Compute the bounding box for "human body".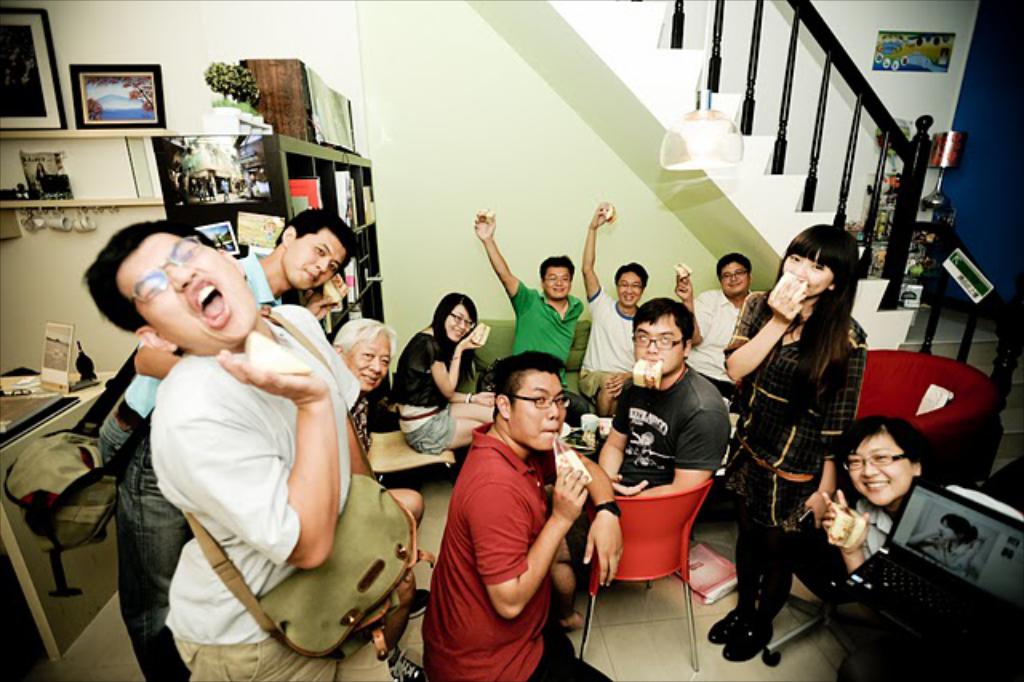
(328,319,424,680).
